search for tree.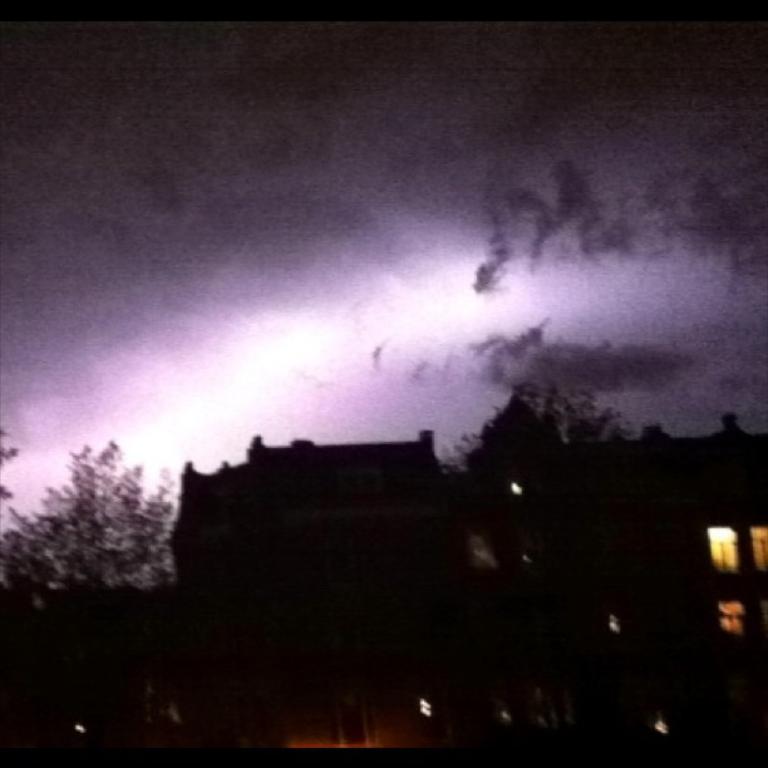
Found at (0,429,19,497).
